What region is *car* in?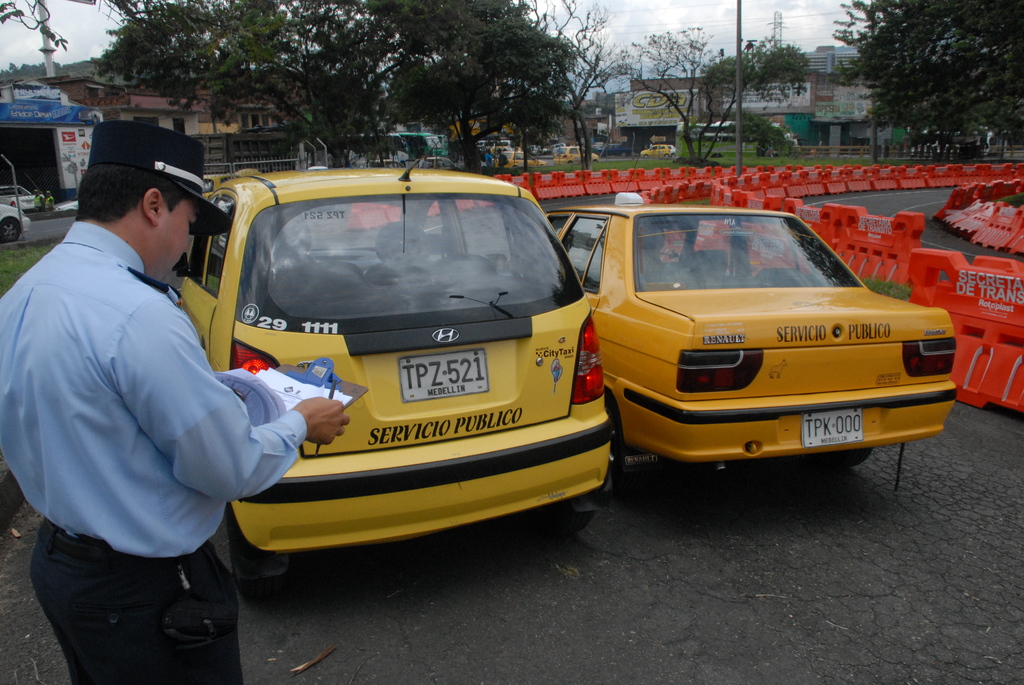
Rect(178, 161, 613, 605).
